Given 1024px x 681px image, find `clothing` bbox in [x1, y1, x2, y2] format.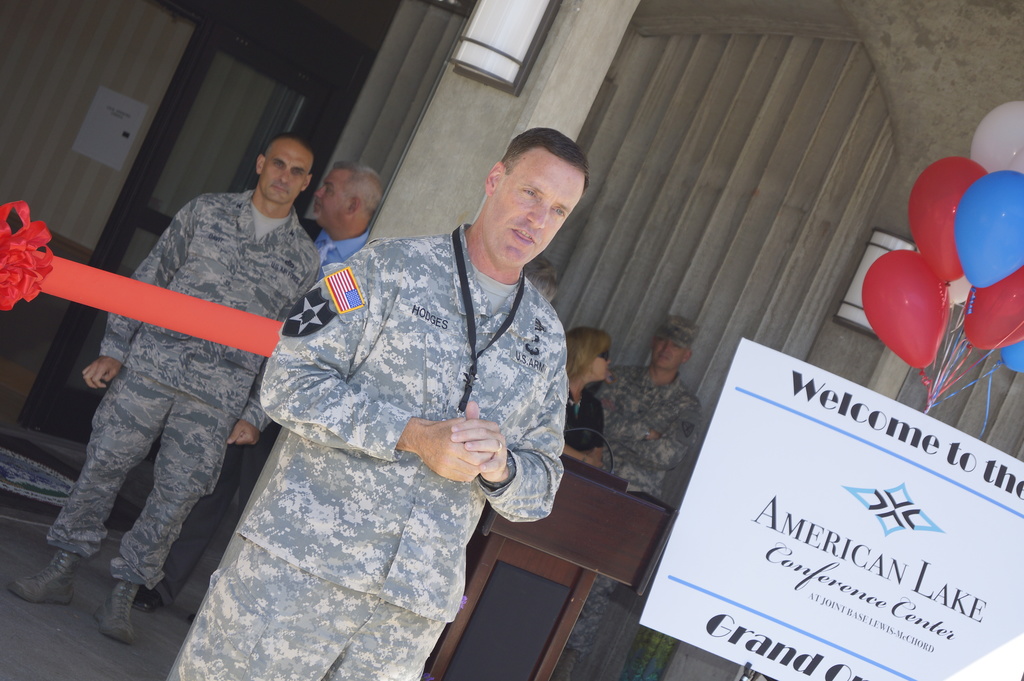
[580, 363, 703, 657].
